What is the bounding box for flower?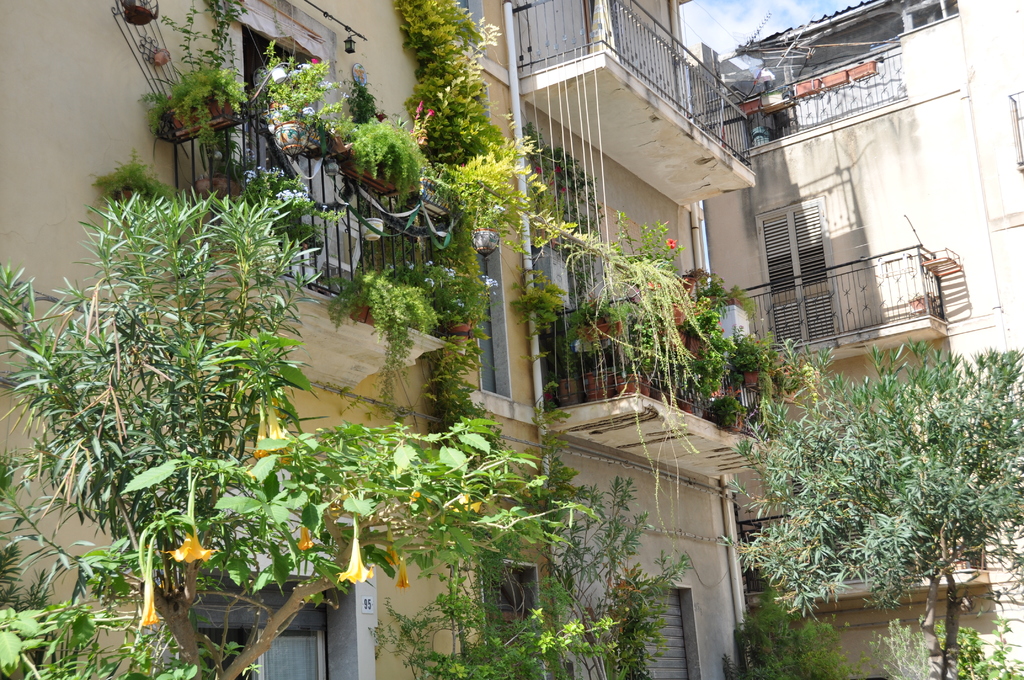
311, 56, 324, 68.
